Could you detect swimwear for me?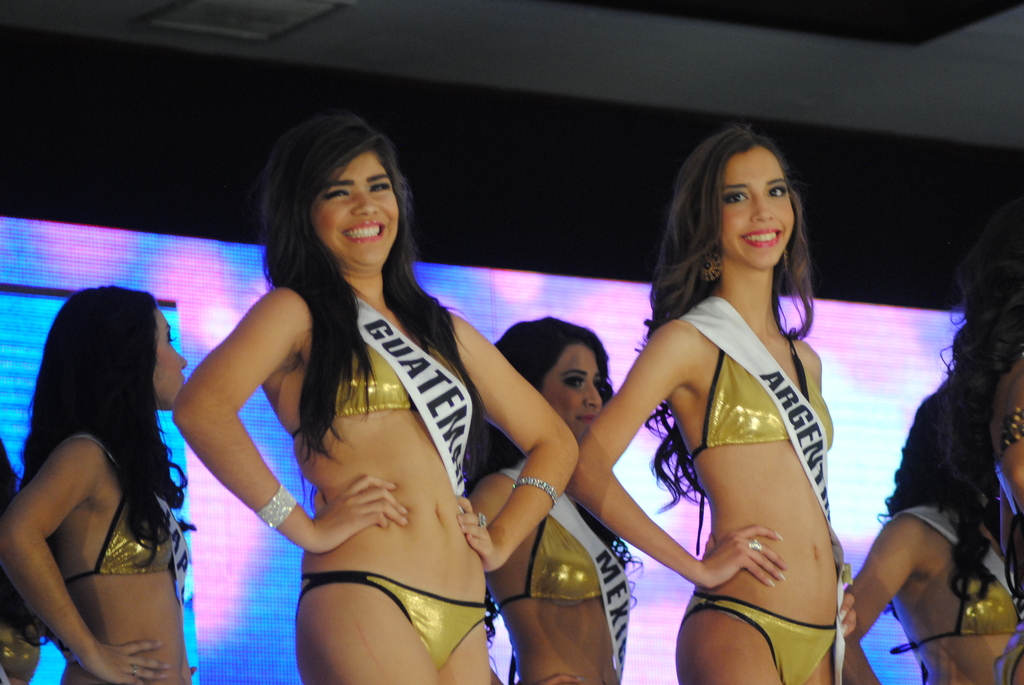
Detection result: (x1=287, y1=329, x2=421, y2=441).
